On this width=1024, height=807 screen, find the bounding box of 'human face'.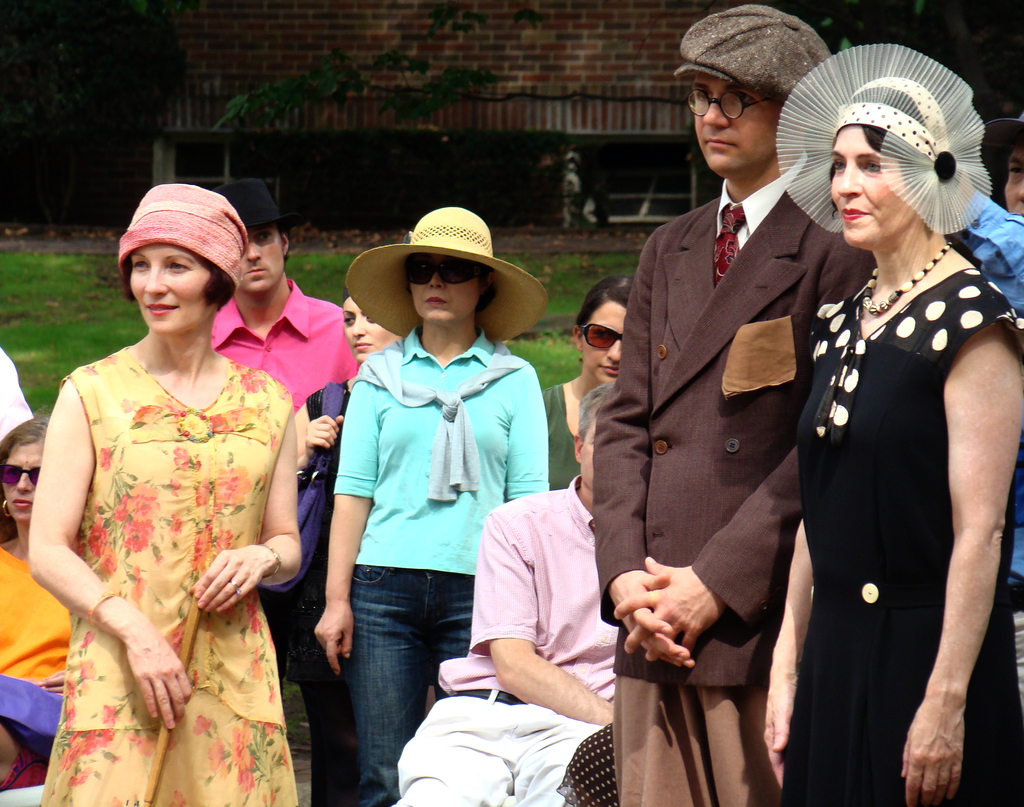
Bounding box: 582:303:625:379.
